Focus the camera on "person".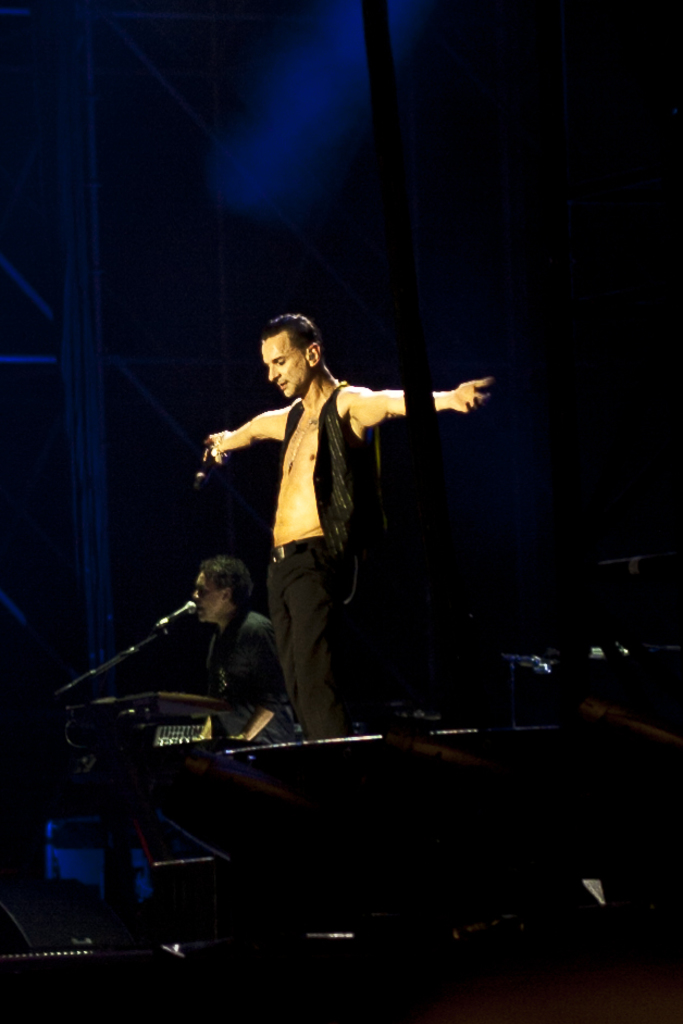
Focus region: select_region(201, 292, 436, 767).
